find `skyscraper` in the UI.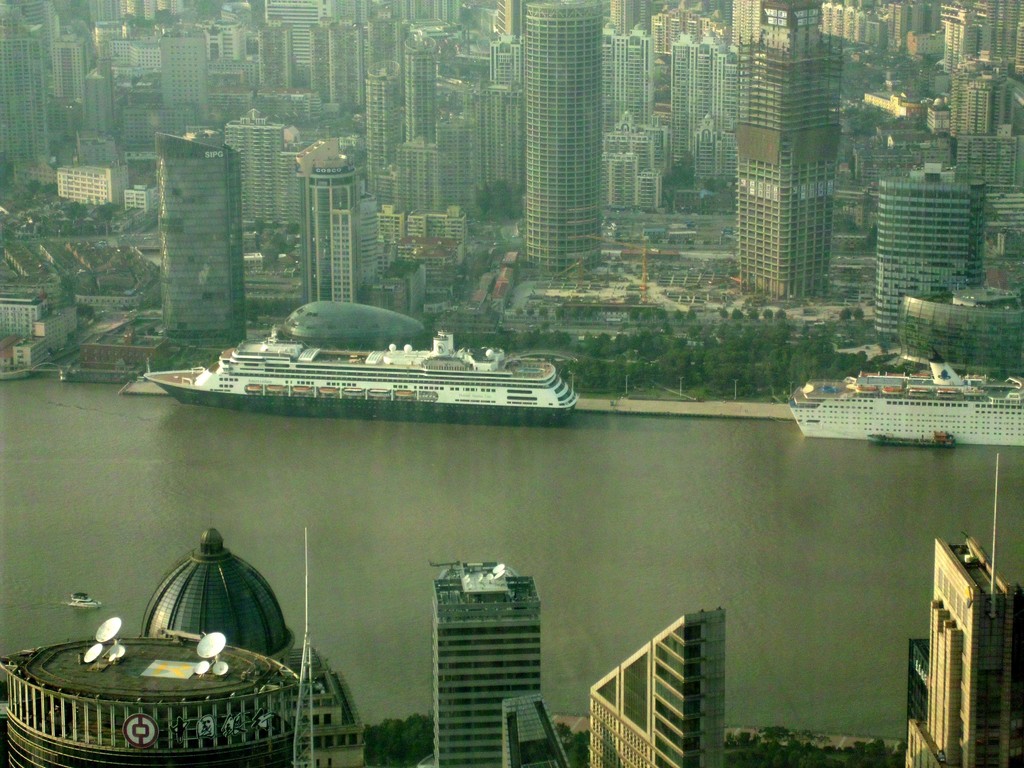
UI element at (left=383, top=0, right=463, bottom=48).
